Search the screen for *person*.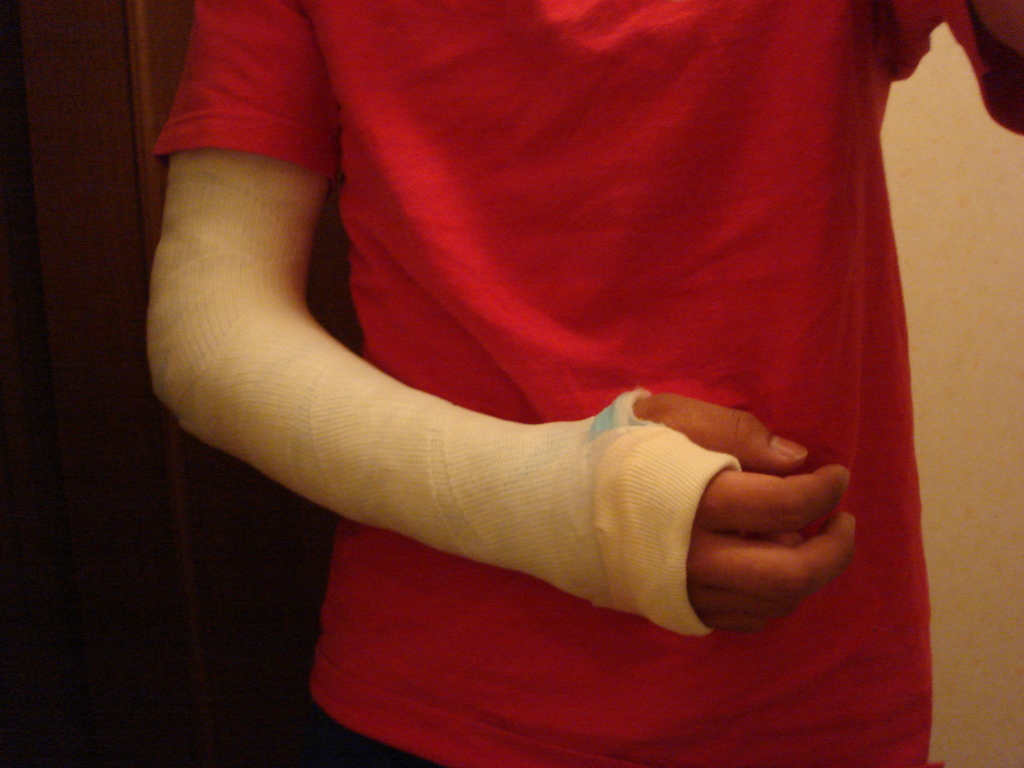
Found at {"left": 145, "top": 0, "right": 1023, "bottom": 767}.
